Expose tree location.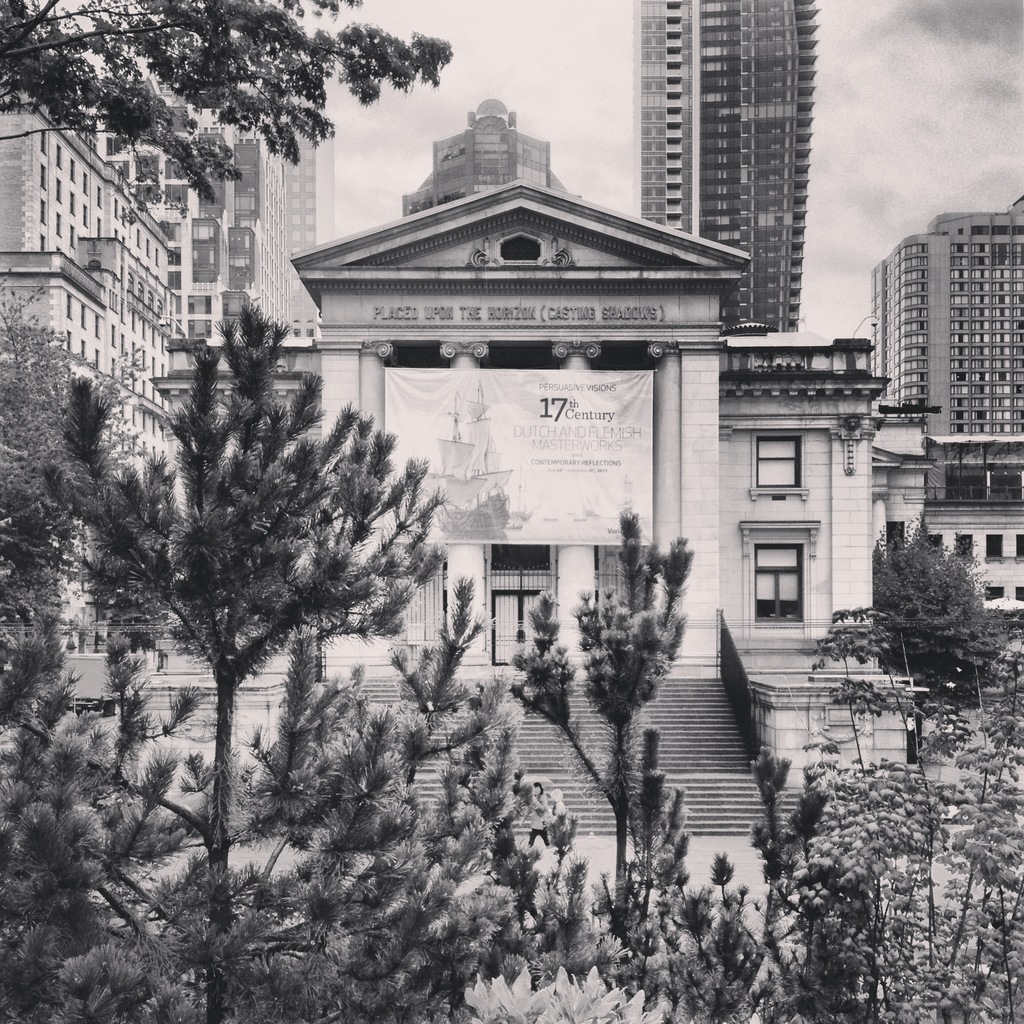
Exposed at 0 0 454 220.
